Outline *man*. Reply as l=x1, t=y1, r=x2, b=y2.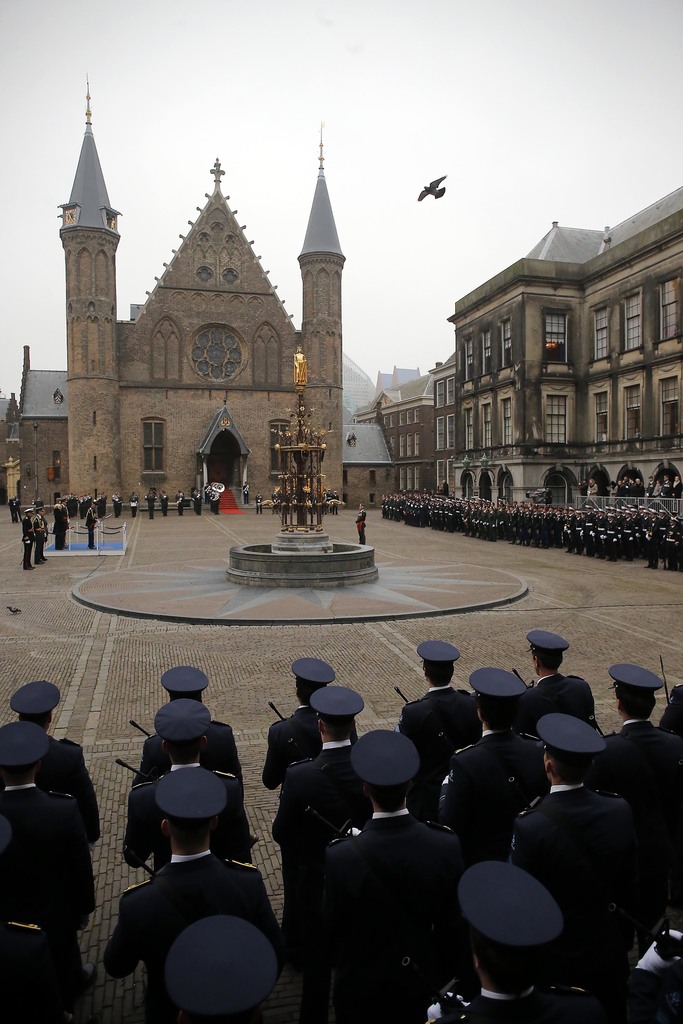
l=320, t=725, r=459, b=1018.
